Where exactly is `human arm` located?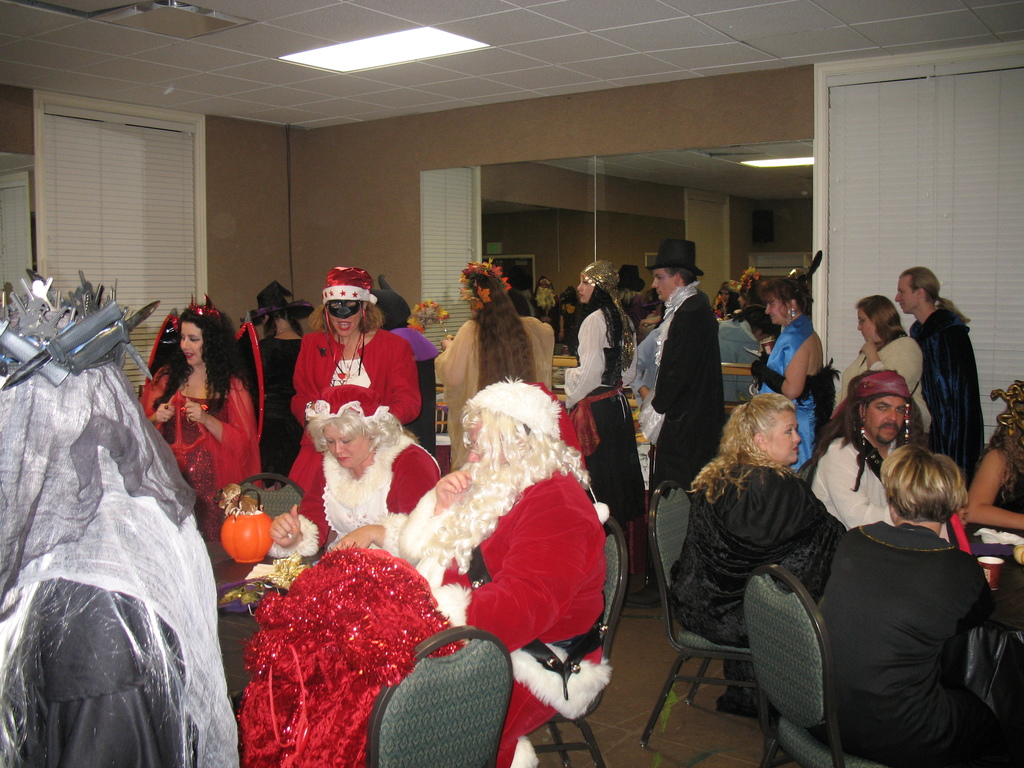
Its bounding box is bbox=(859, 331, 928, 394).
